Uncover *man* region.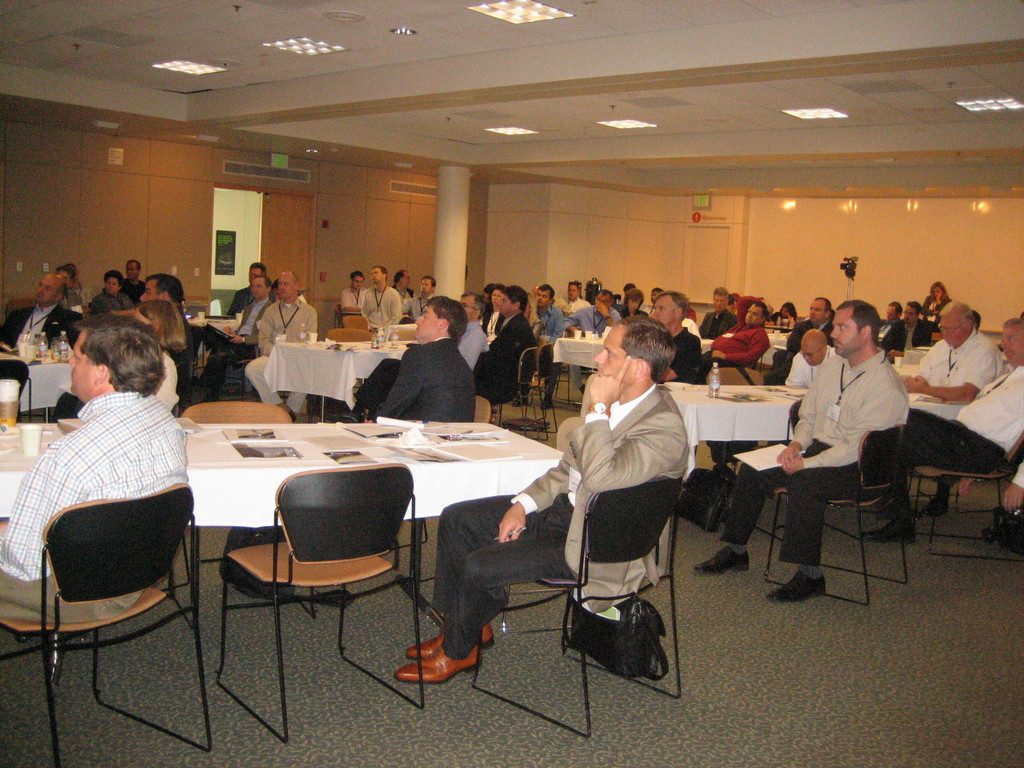
Uncovered: bbox=[580, 296, 612, 326].
